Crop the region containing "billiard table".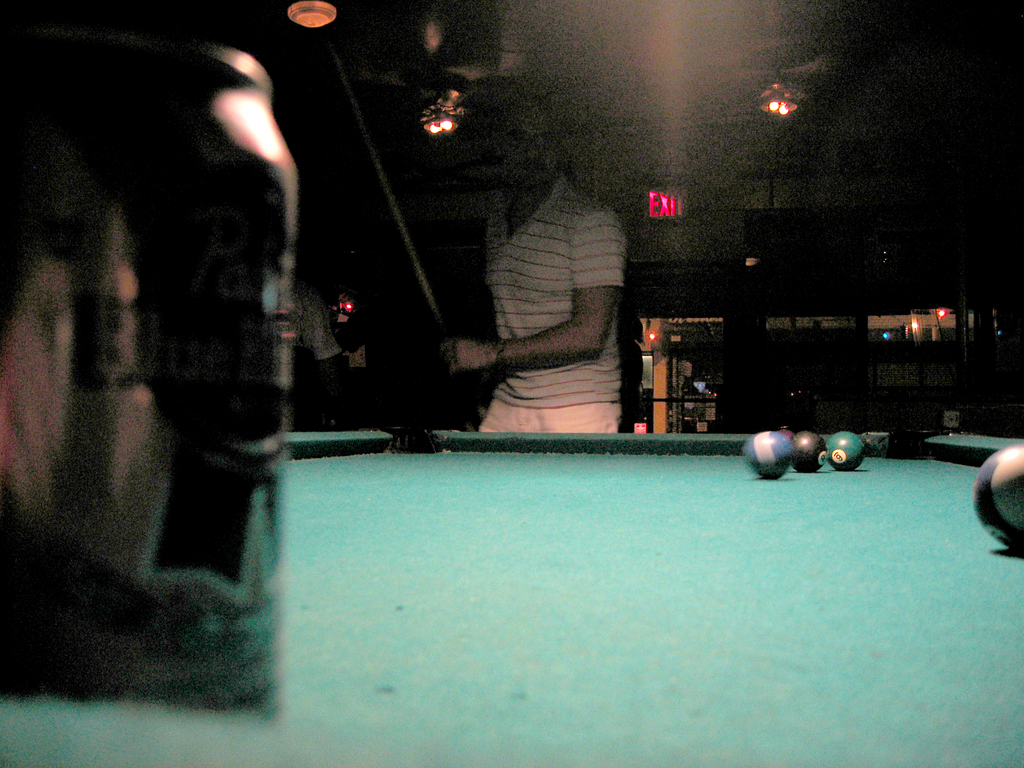
Crop region: <box>0,432,1023,767</box>.
